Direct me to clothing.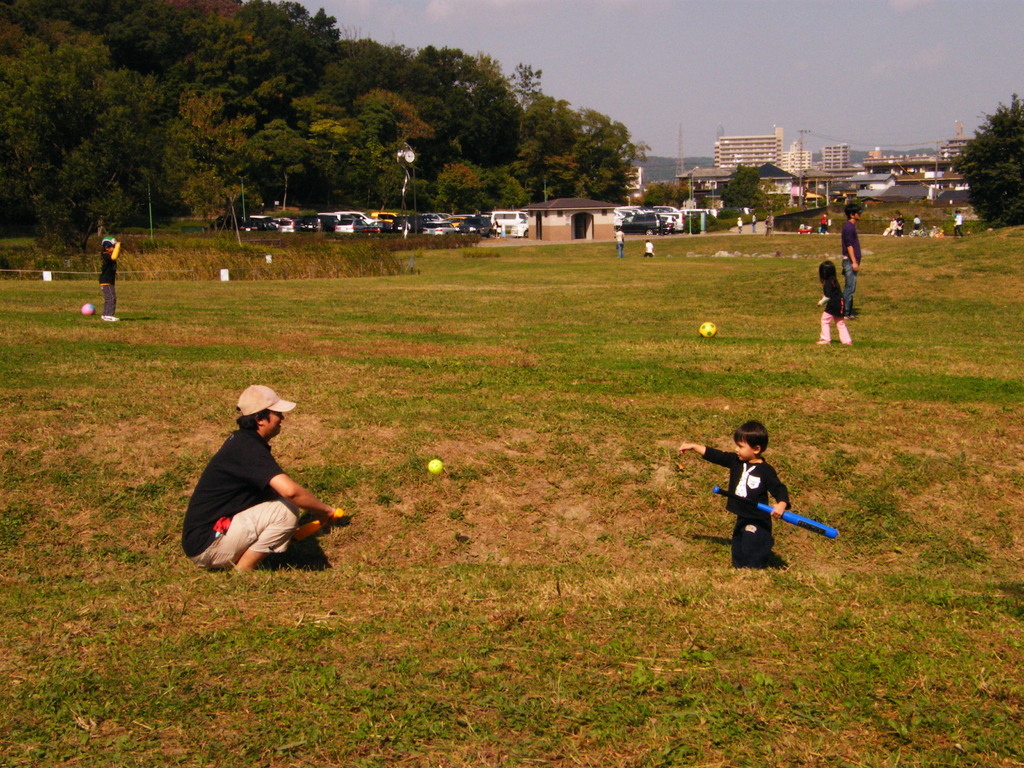
Direction: {"x1": 894, "y1": 217, "x2": 906, "y2": 236}.
